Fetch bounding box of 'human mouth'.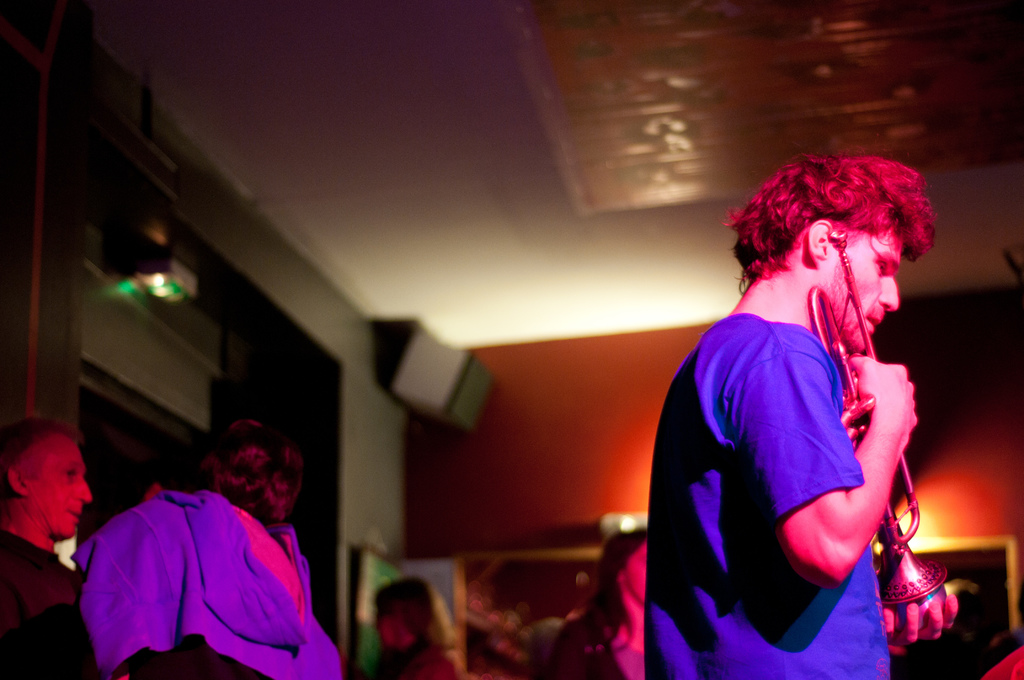
Bbox: Rect(868, 316, 881, 336).
